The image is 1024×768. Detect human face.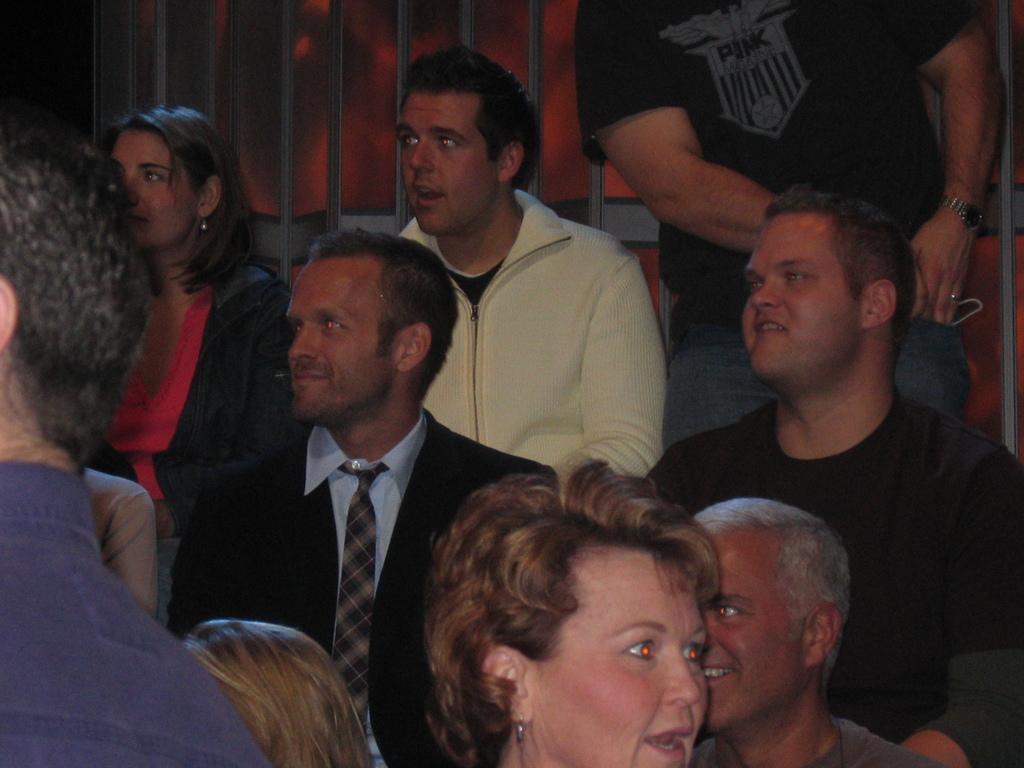
Detection: (left=287, top=259, right=393, bottom=422).
